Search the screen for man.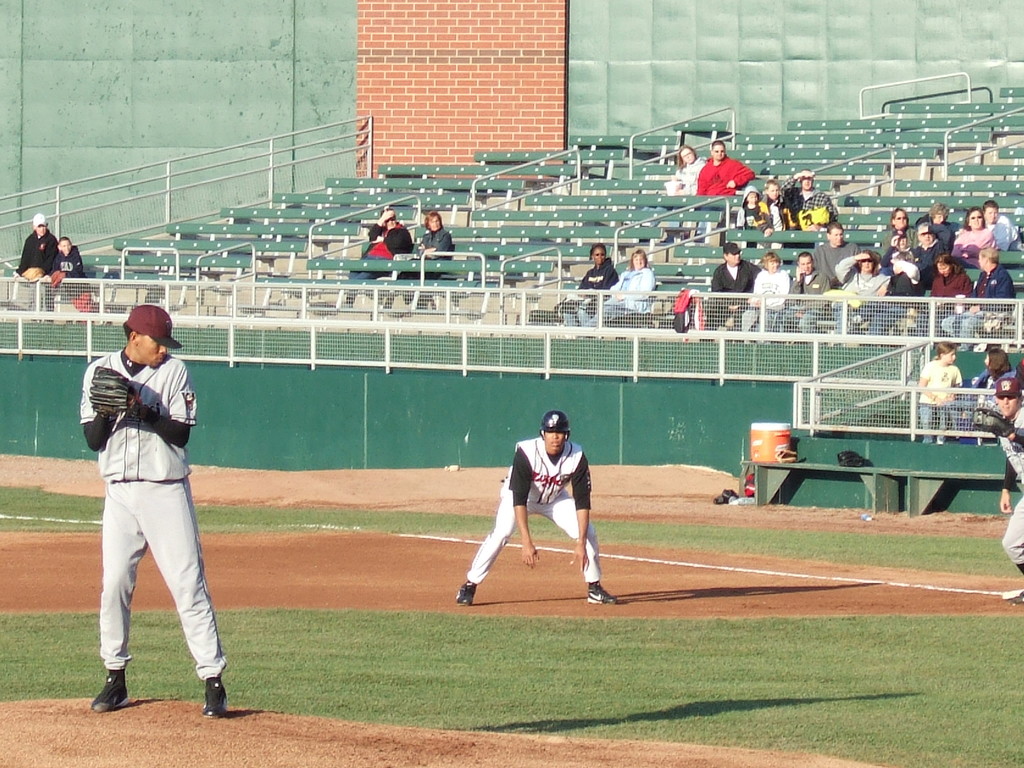
Found at detection(937, 237, 1019, 336).
